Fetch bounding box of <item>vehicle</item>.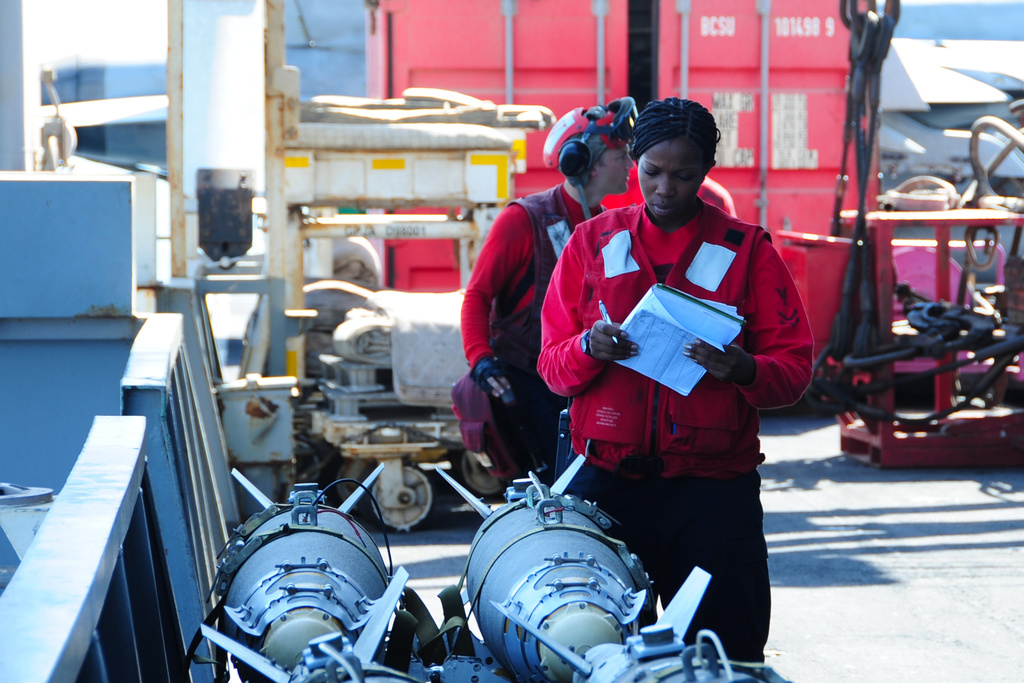
Bbox: 147, 81, 552, 532.
